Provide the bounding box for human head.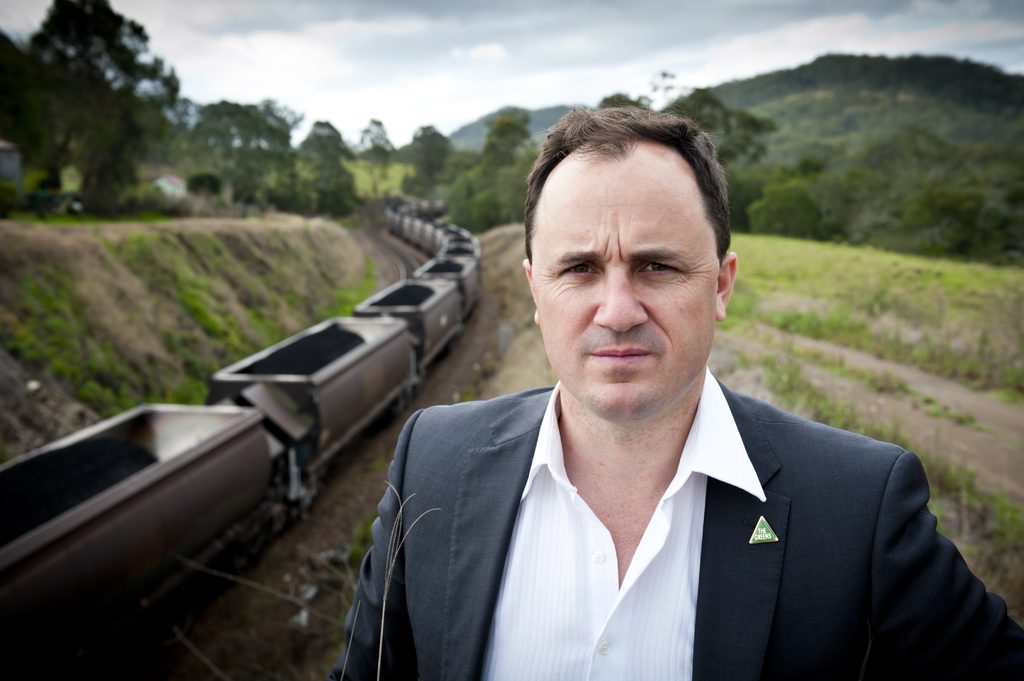
Rect(525, 109, 746, 407).
